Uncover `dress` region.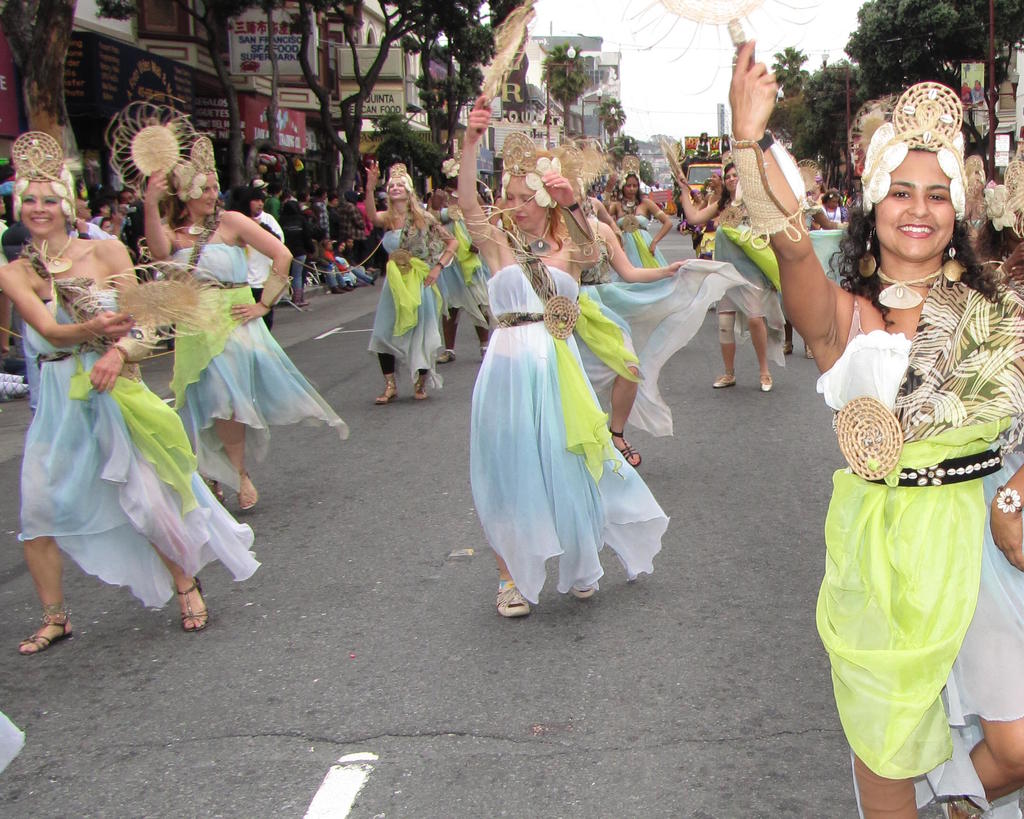
Uncovered: bbox(19, 289, 260, 612).
